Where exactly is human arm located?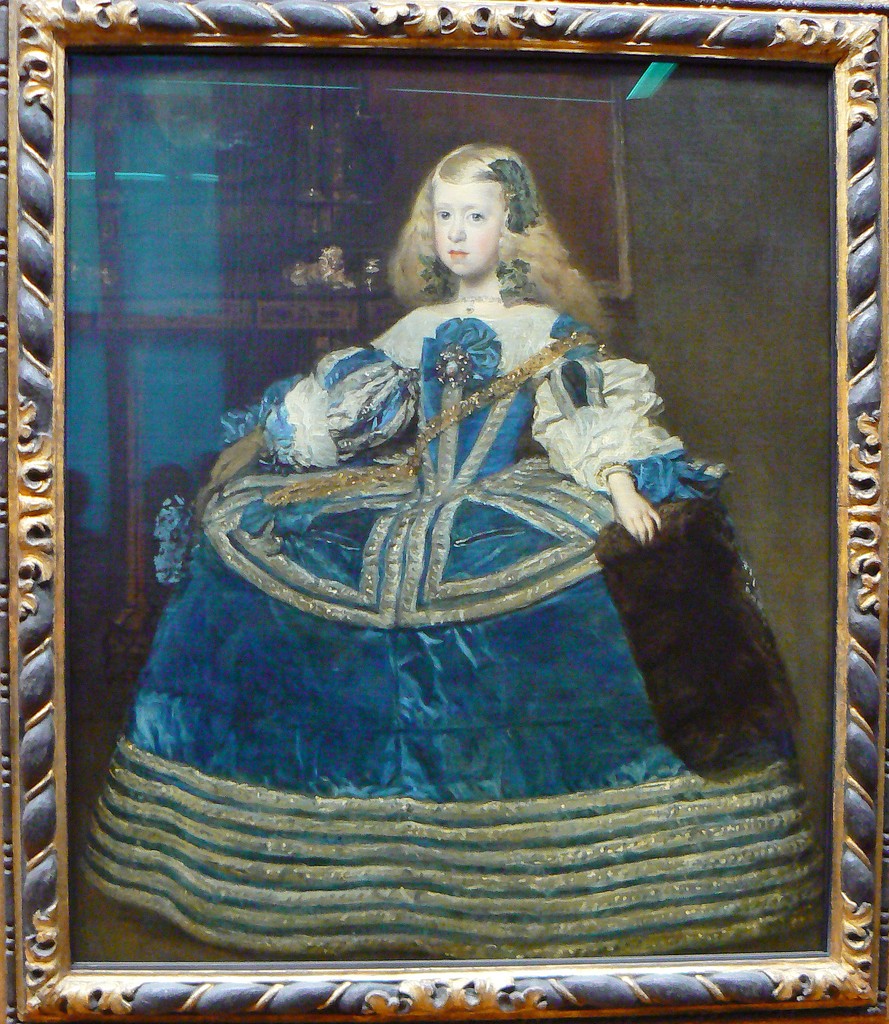
Its bounding box is l=611, t=478, r=660, b=541.
